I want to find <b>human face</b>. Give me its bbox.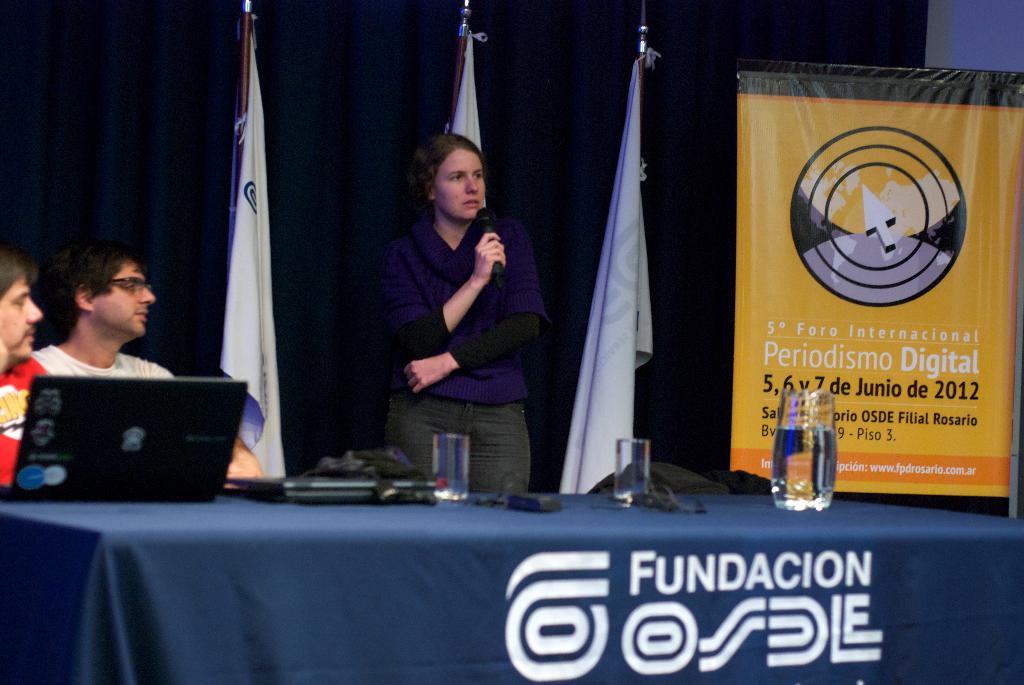
bbox=(436, 148, 488, 224).
